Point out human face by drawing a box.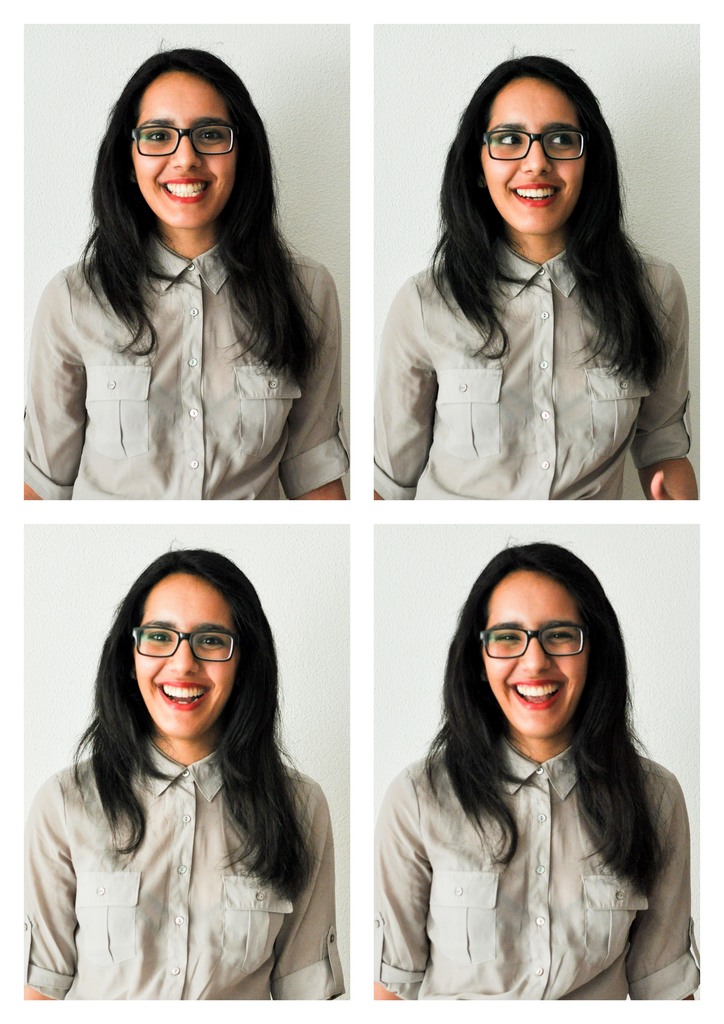
locate(481, 570, 590, 735).
